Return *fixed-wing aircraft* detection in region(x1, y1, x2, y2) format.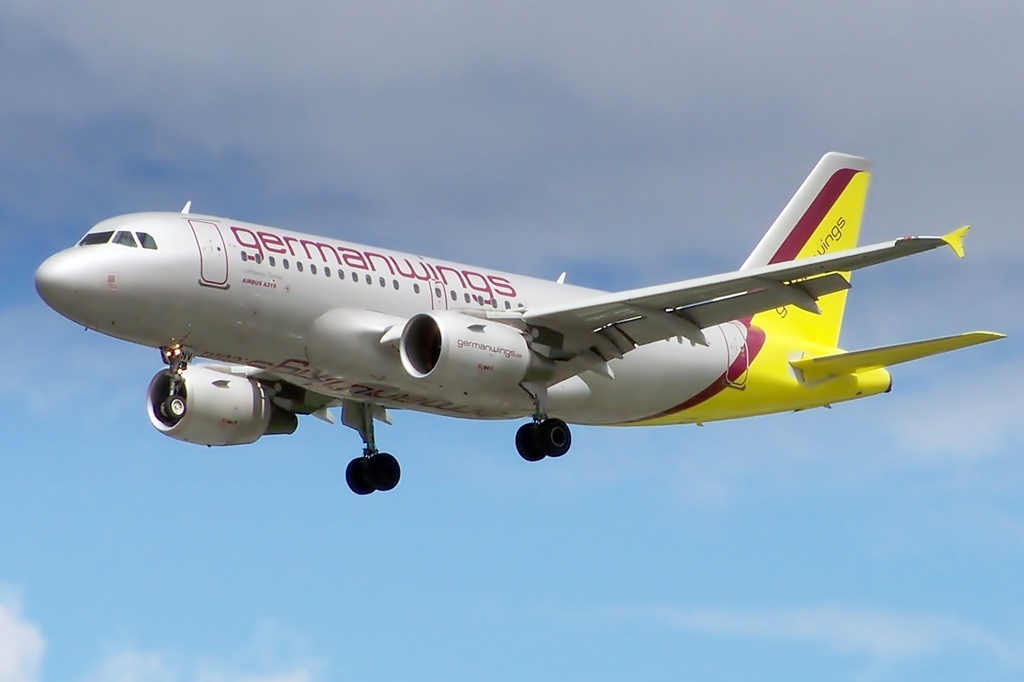
region(31, 147, 1006, 498).
